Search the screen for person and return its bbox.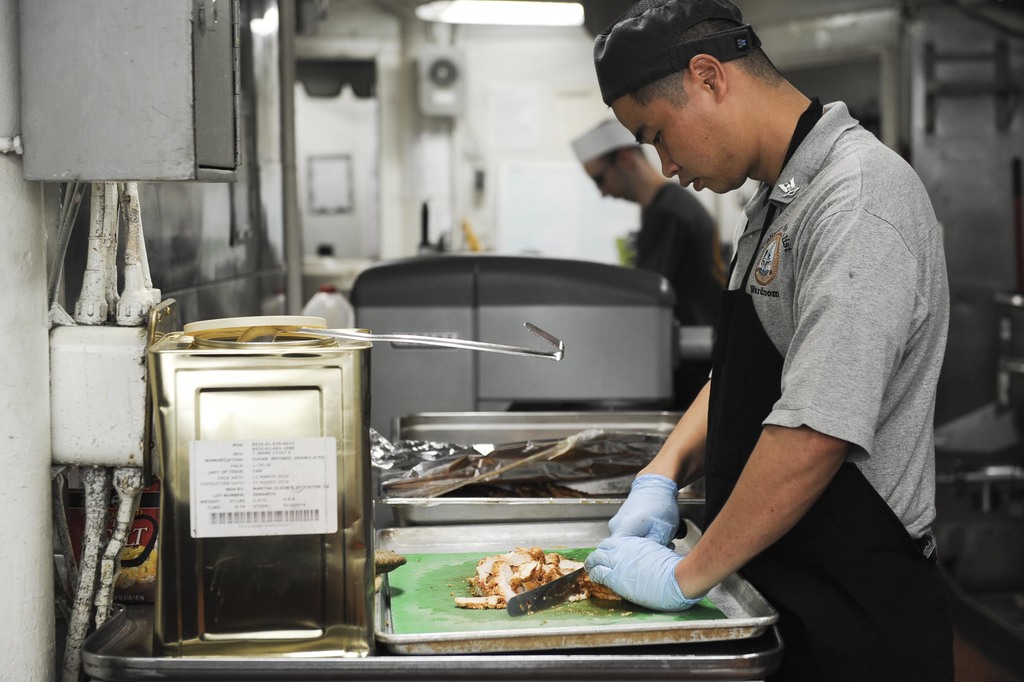
Found: (x1=591, y1=0, x2=963, y2=681).
